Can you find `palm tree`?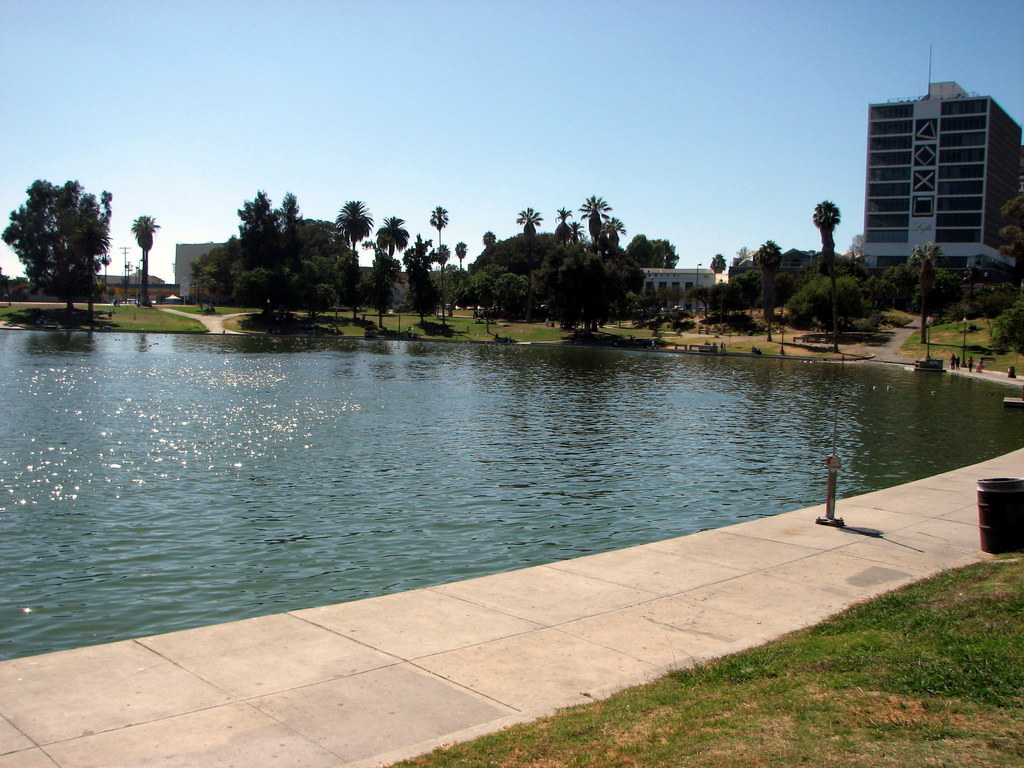
Yes, bounding box: (left=134, top=214, right=158, bottom=306).
